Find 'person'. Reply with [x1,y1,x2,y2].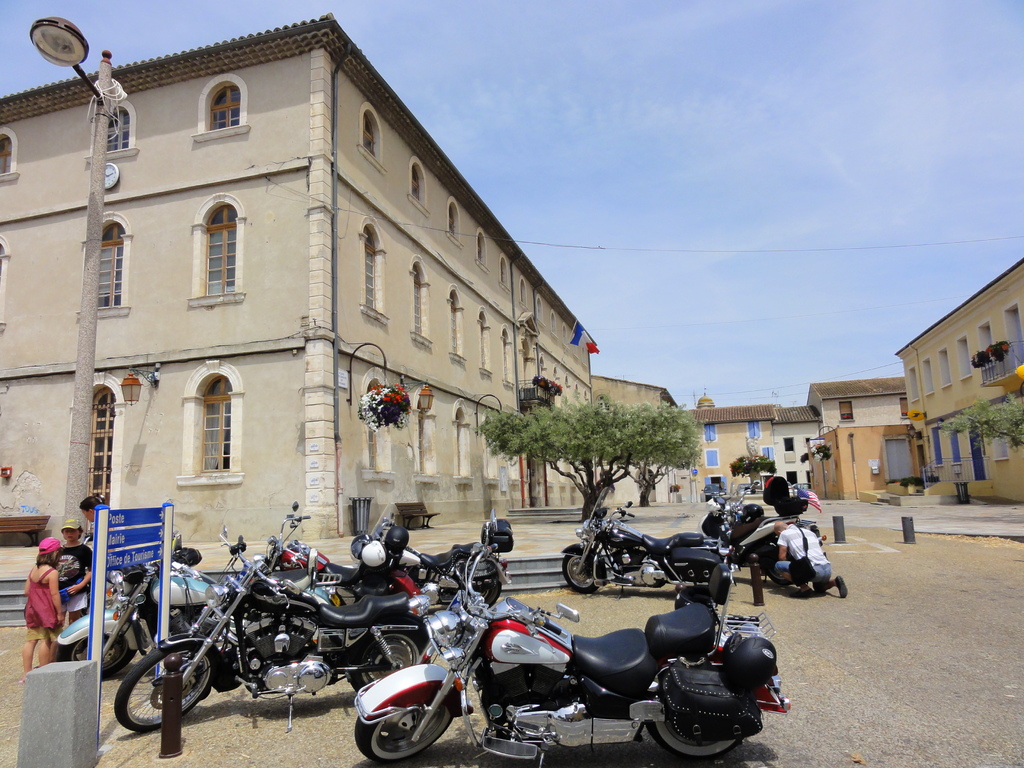
[773,522,846,598].
